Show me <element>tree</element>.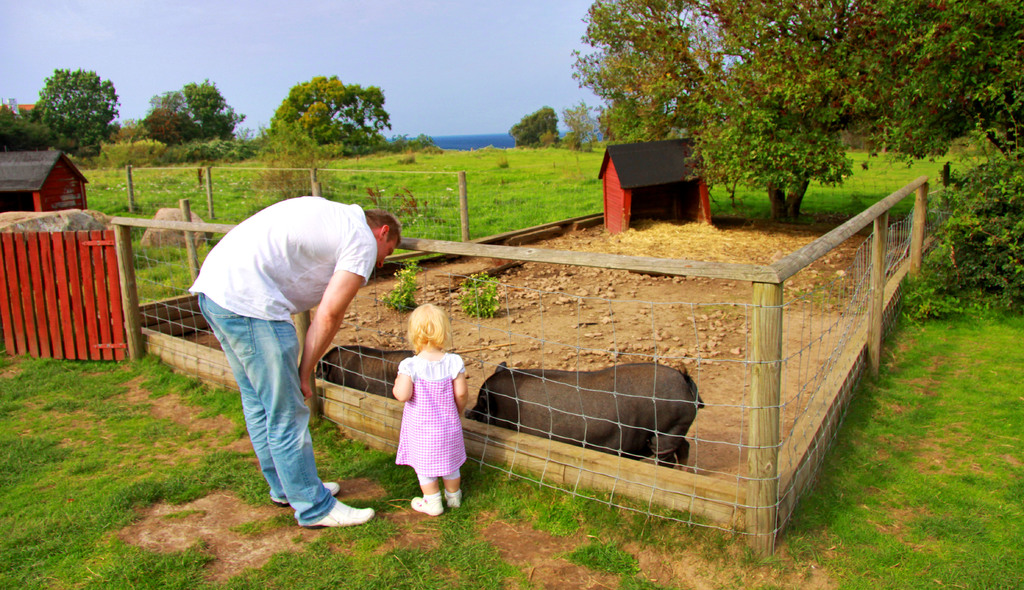
<element>tree</element> is here: 260/70/392/147.
